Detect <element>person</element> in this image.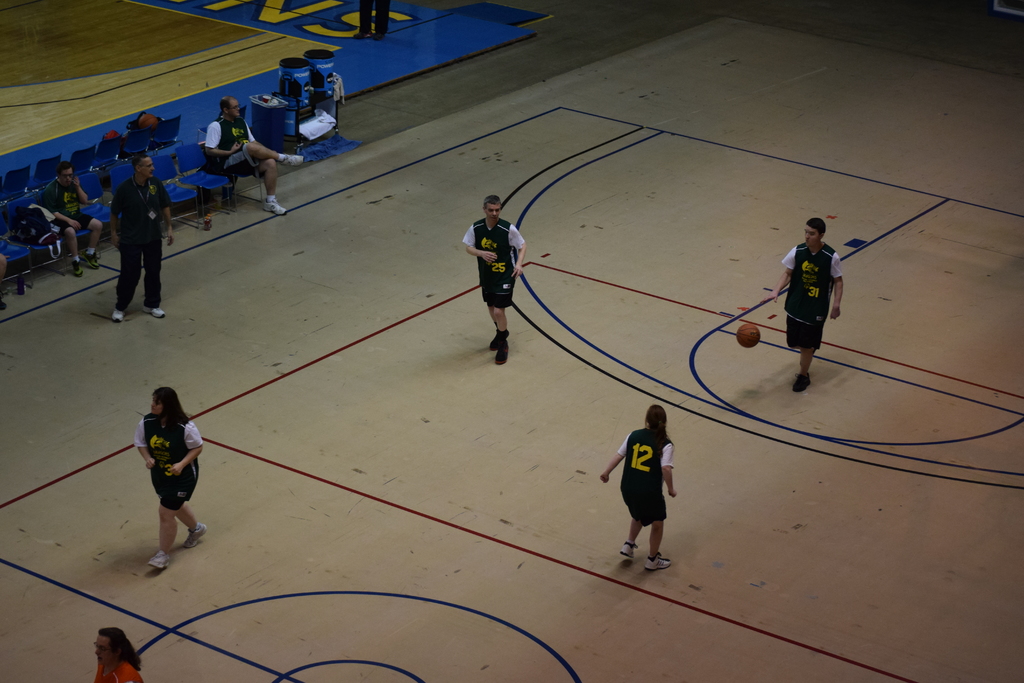
Detection: [114,157,175,320].
